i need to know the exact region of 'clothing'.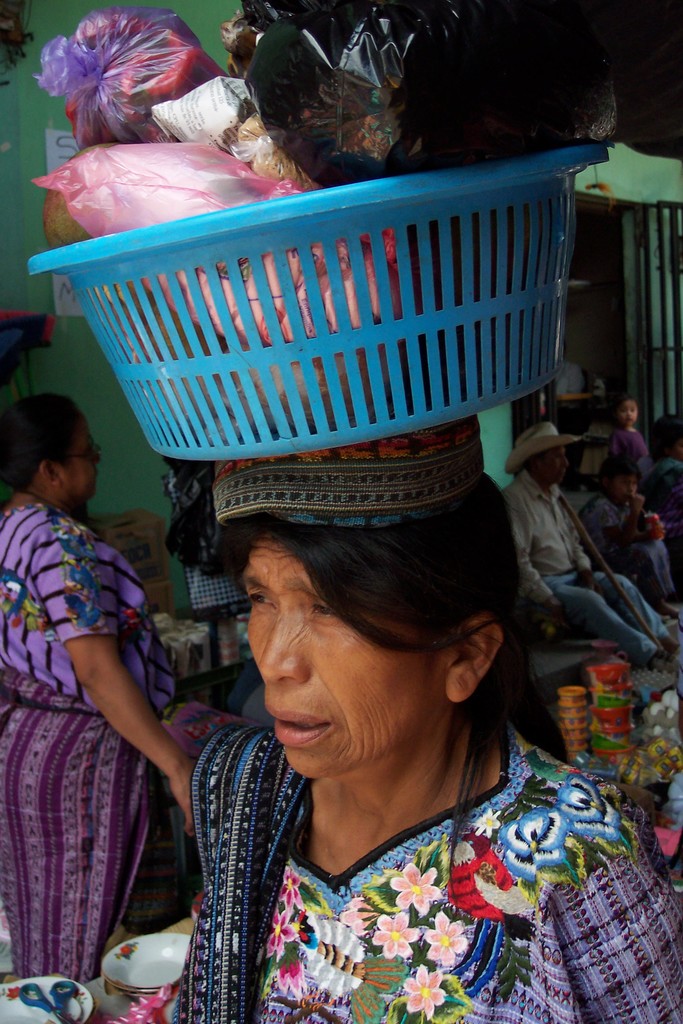
Region: x1=160, y1=707, x2=680, y2=1023.
